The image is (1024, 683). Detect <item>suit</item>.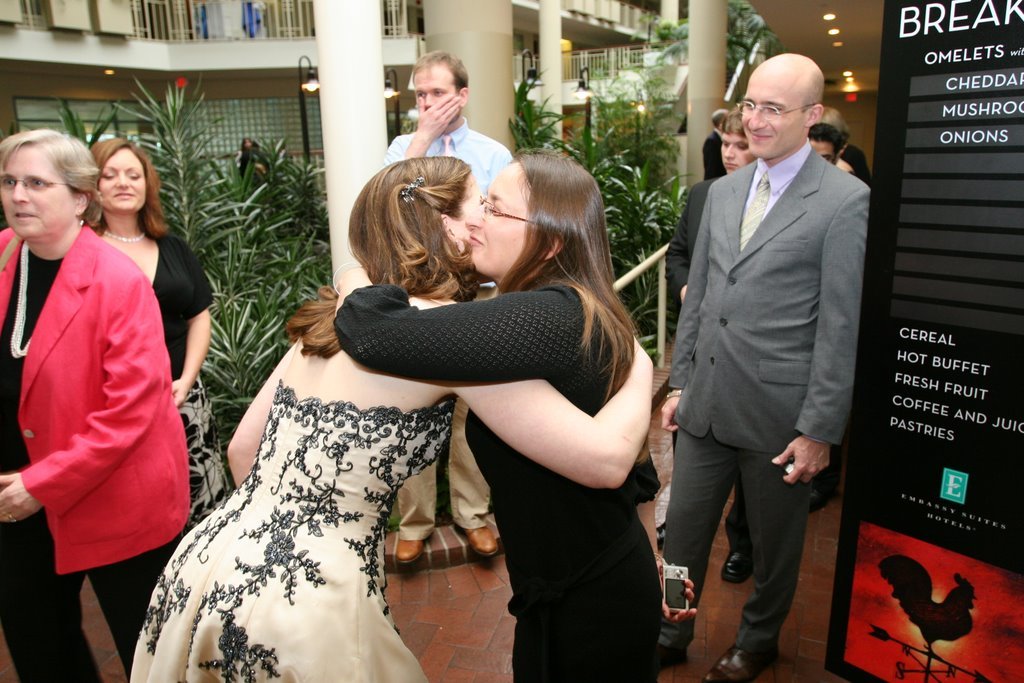
Detection: (660,169,748,548).
